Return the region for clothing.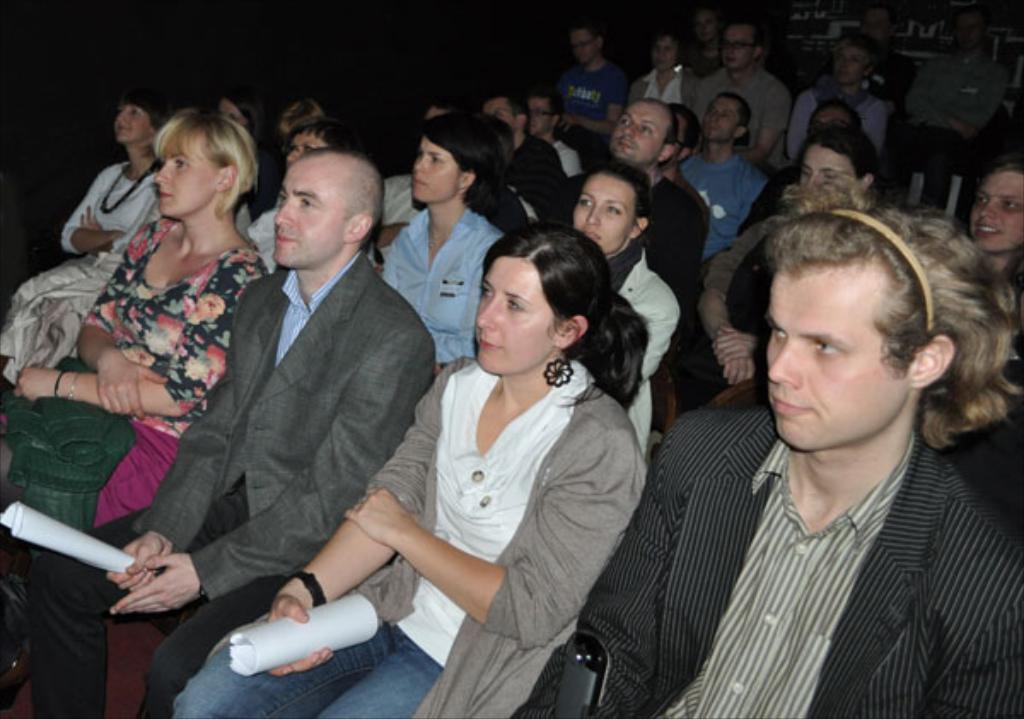
[left=379, top=202, right=507, bottom=364].
